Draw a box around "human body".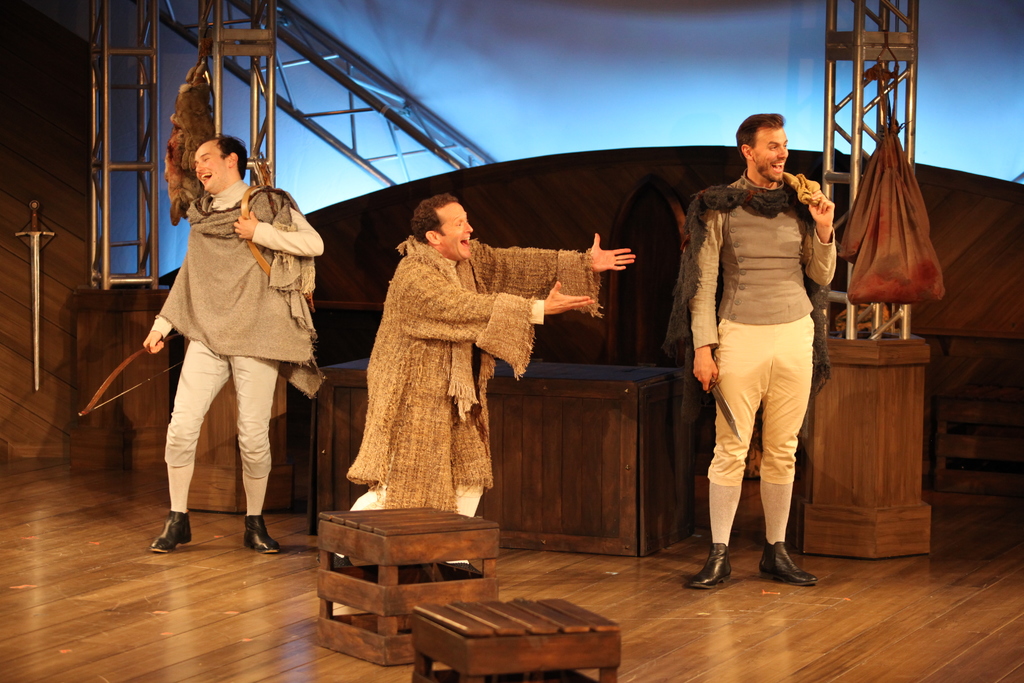
Rect(653, 106, 840, 595).
